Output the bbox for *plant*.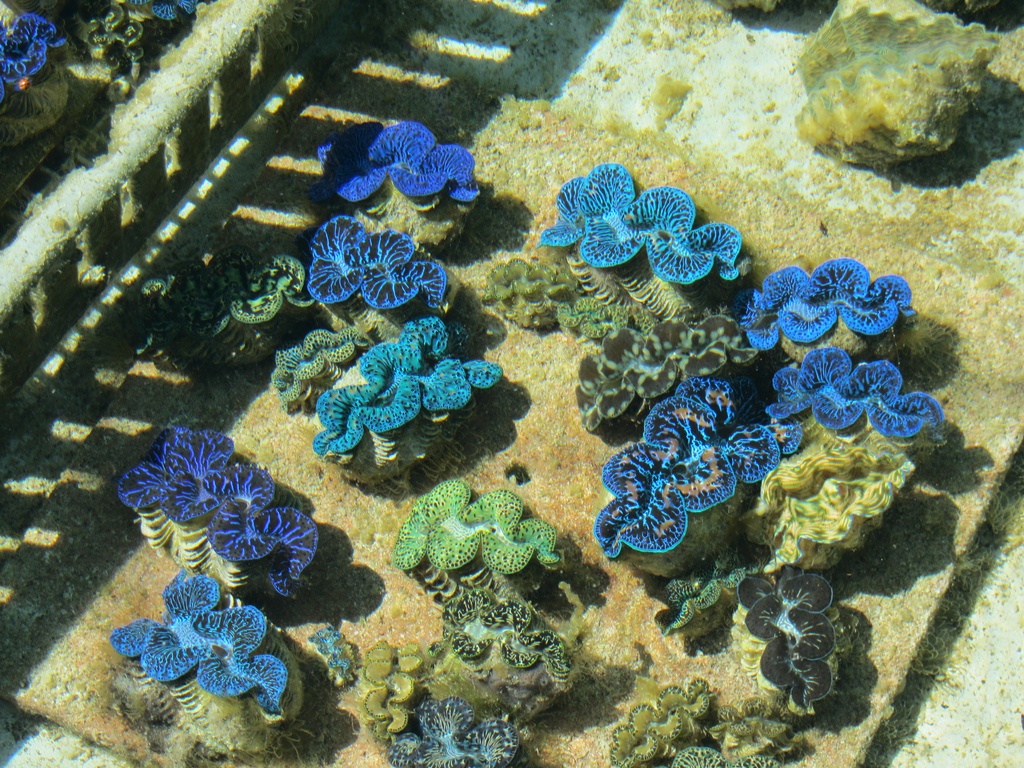
l=0, t=8, r=159, b=92.
